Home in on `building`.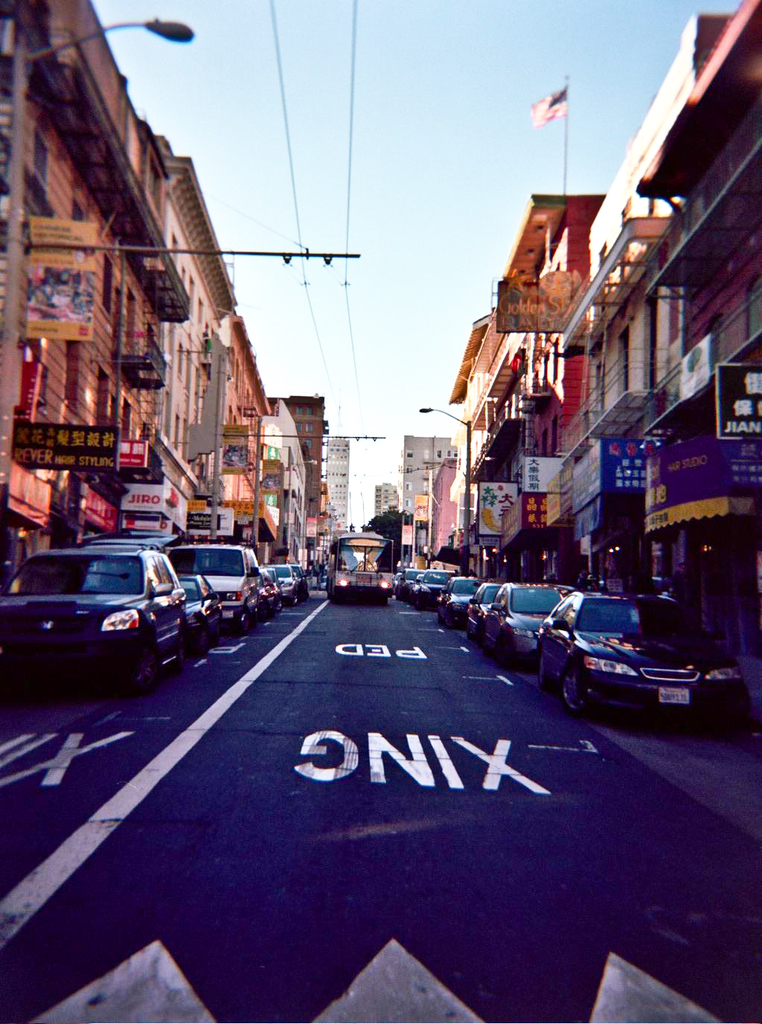
Homed in at Rect(0, 0, 353, 584).
